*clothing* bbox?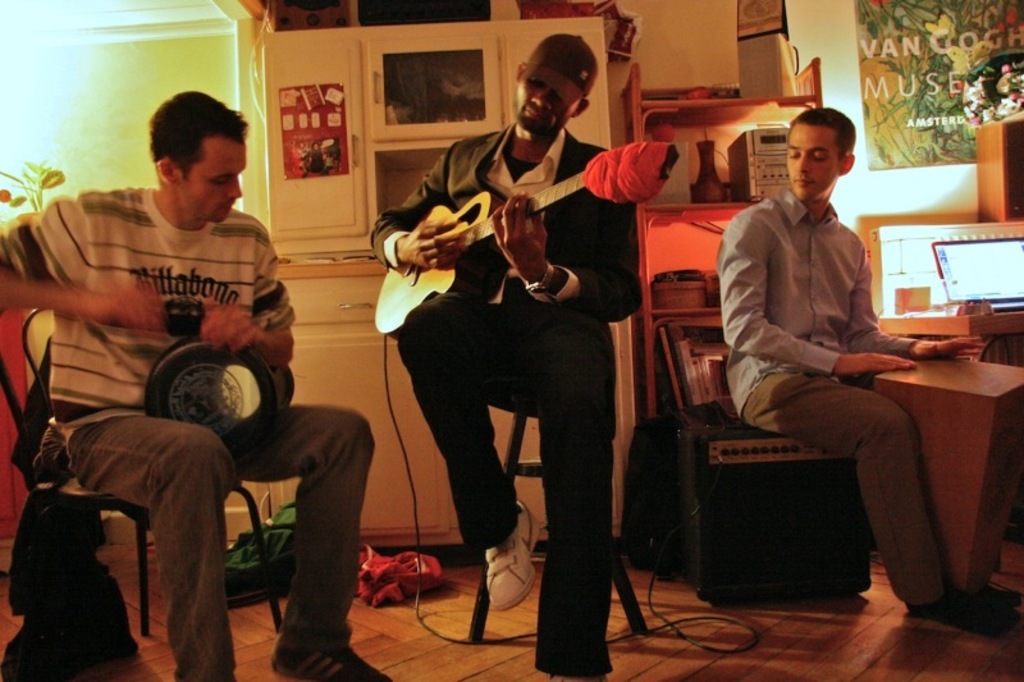
rect(0, 174, 353, 681)
